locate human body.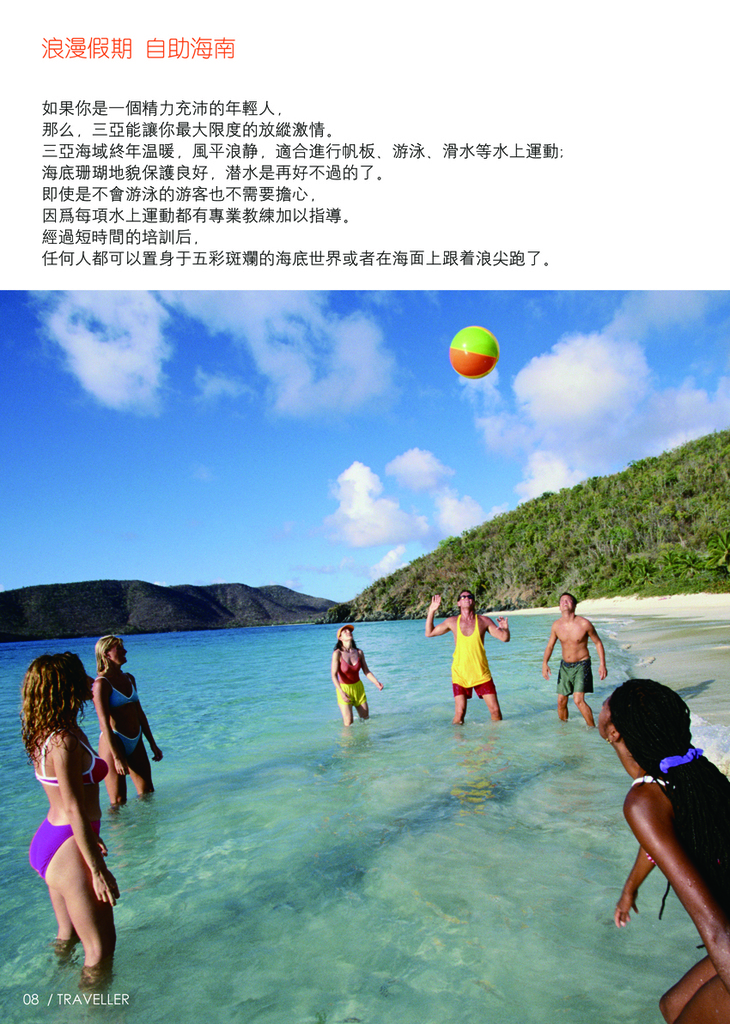
Bounding box: 599 674 729 1023.
